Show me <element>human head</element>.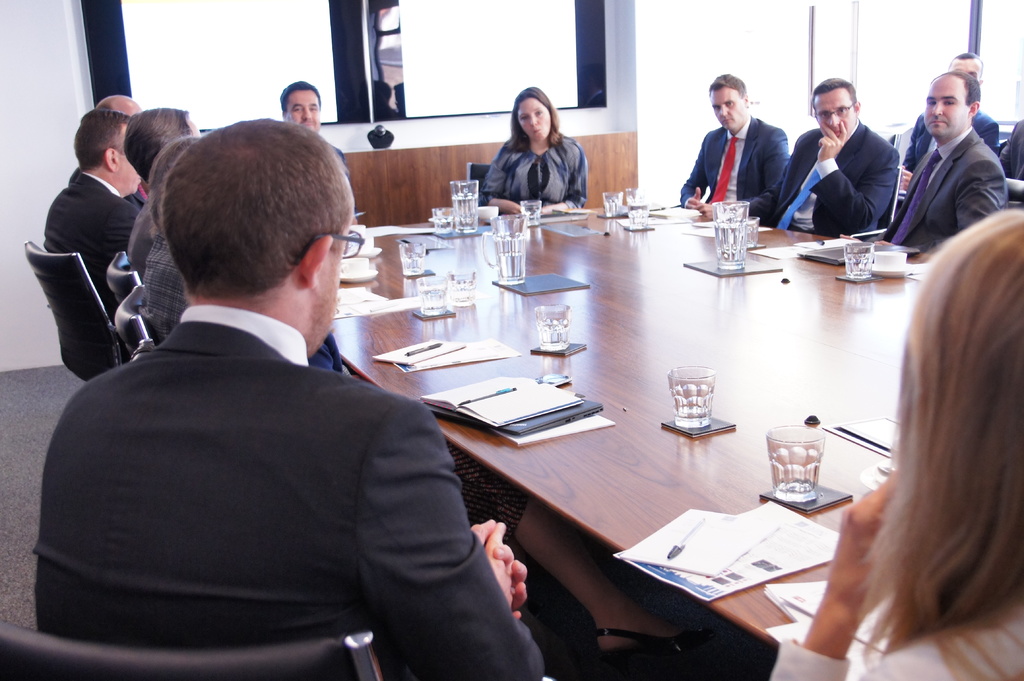
<element>human head</element> is here: {"left": 920, "top": 70, "right": 984, "bottom": 134}.
